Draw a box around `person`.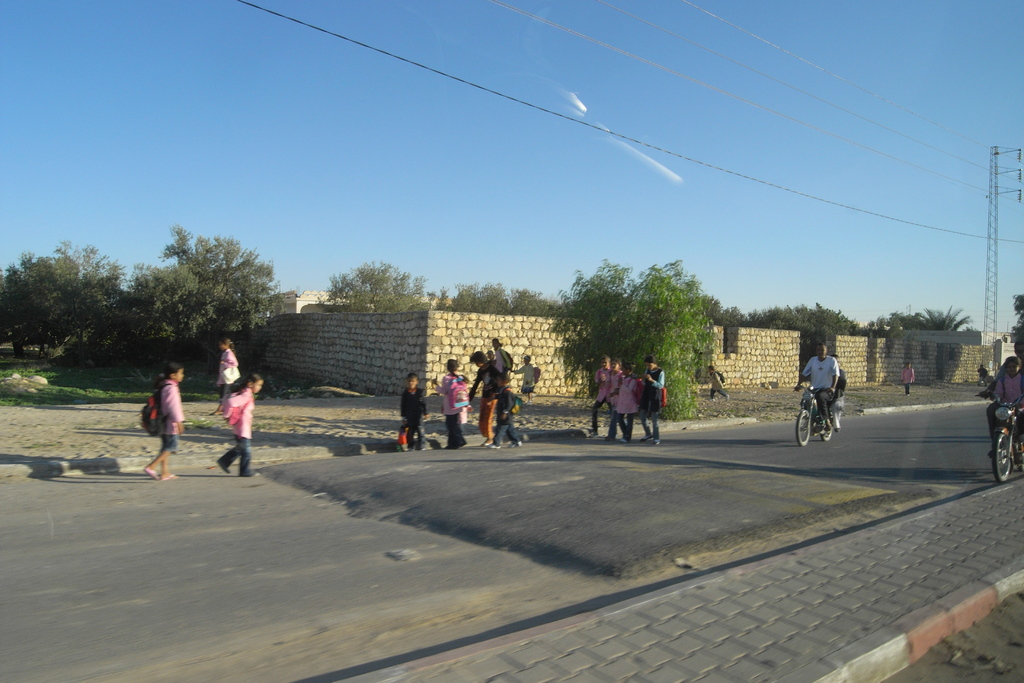
x1=589, y1=348, x2=612, y2=435.
